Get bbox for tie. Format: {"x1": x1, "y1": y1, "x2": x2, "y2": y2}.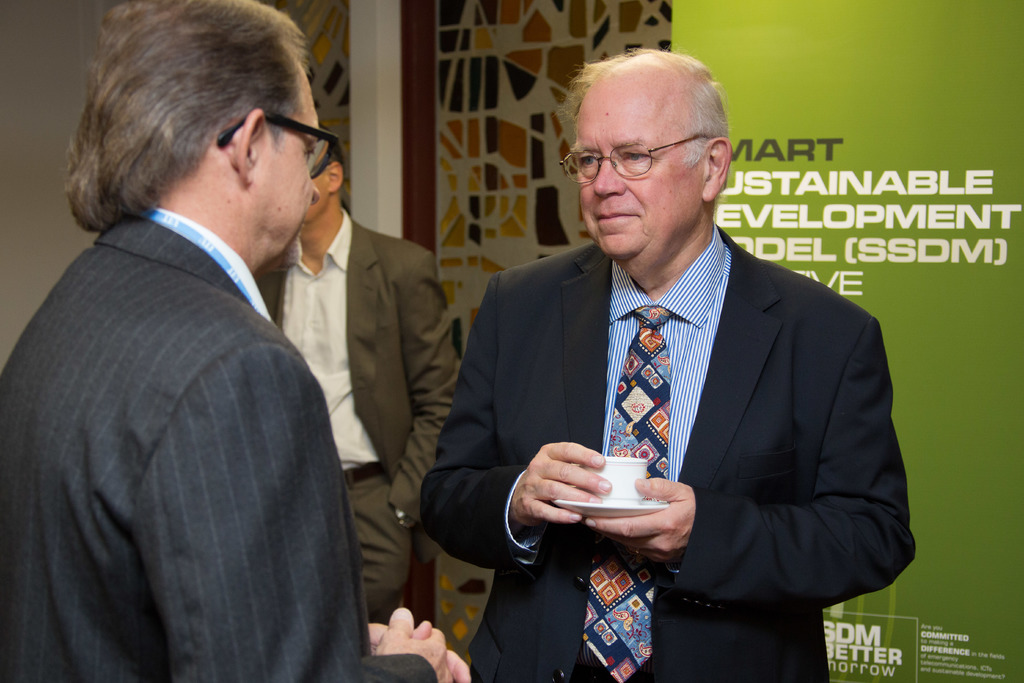
{"x1": 579, "y1": 304, "x2": 674, "y2": 682}.
